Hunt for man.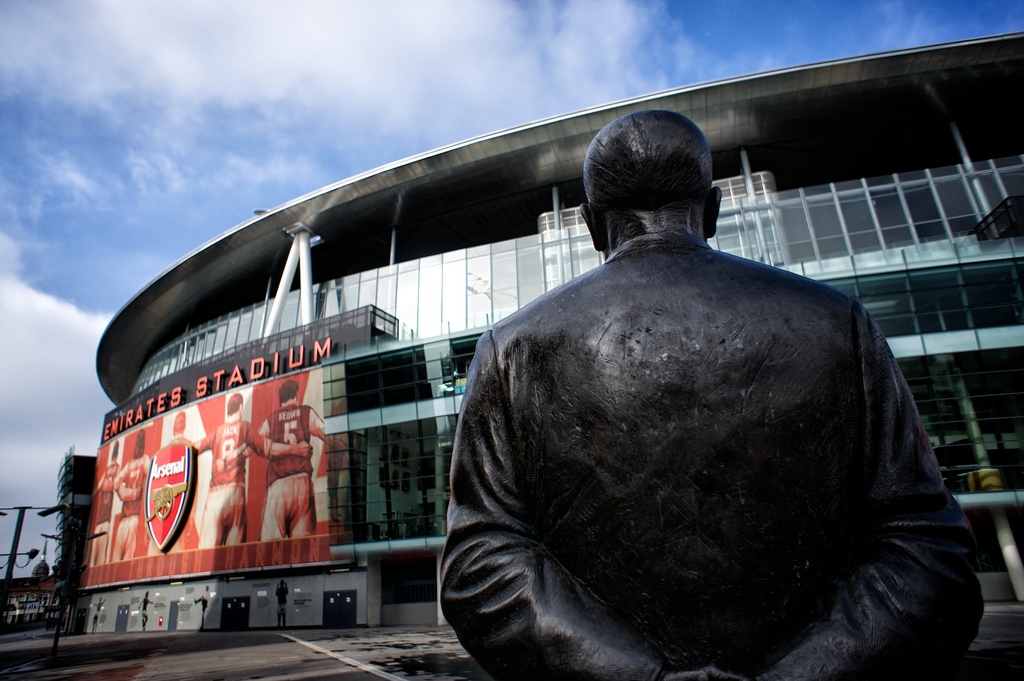
Hunted down at (195, 390, 312, 548).
